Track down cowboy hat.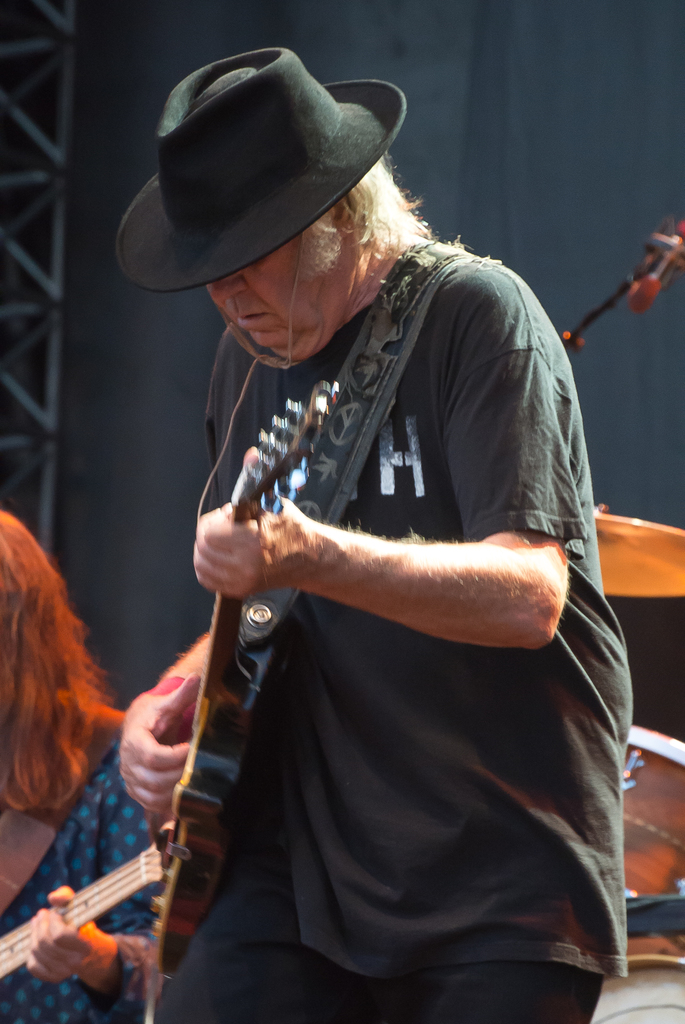
Tracked to <bbox>111, 36, 436, 328</bbox>.
